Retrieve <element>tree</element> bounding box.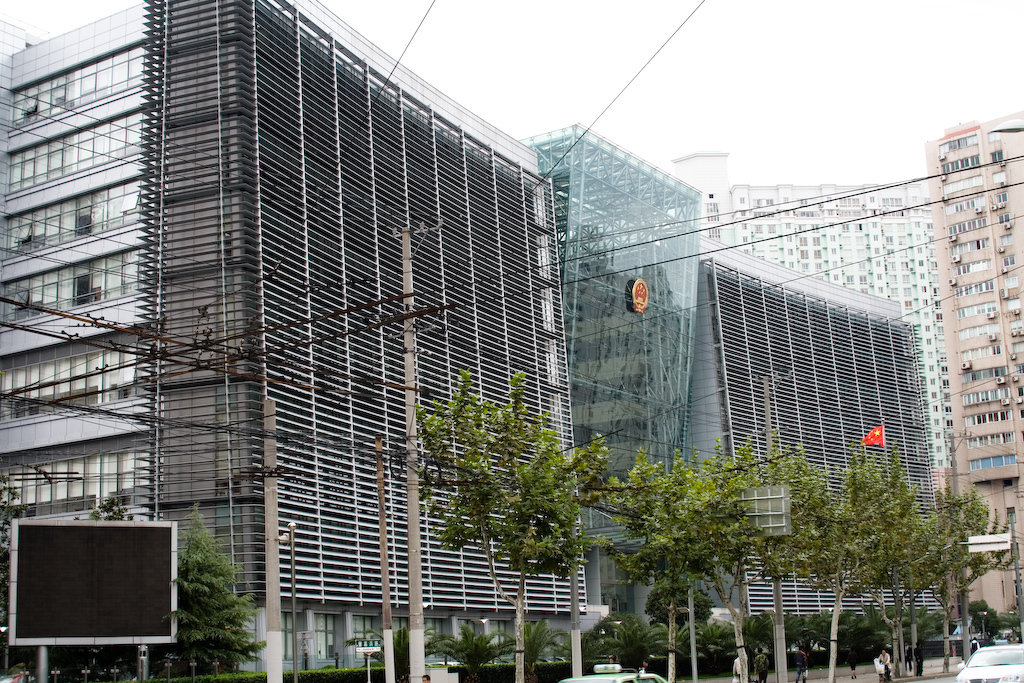
Bounding box: 342:621:448:682.
